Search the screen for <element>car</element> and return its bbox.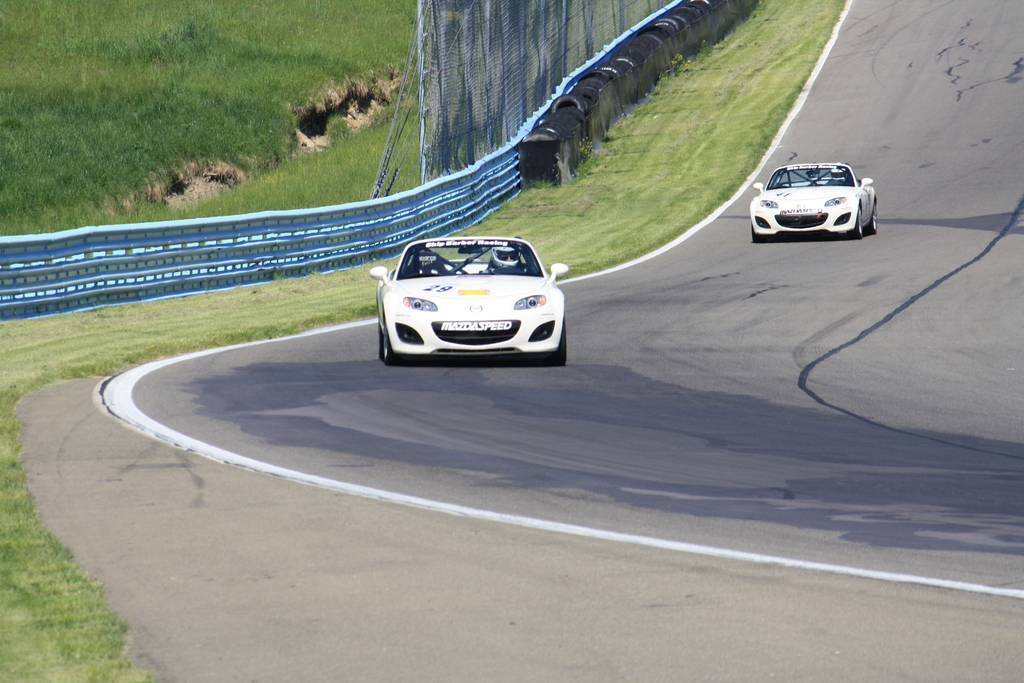
Found: (left=367, top=225, right=577, bottom=359).
